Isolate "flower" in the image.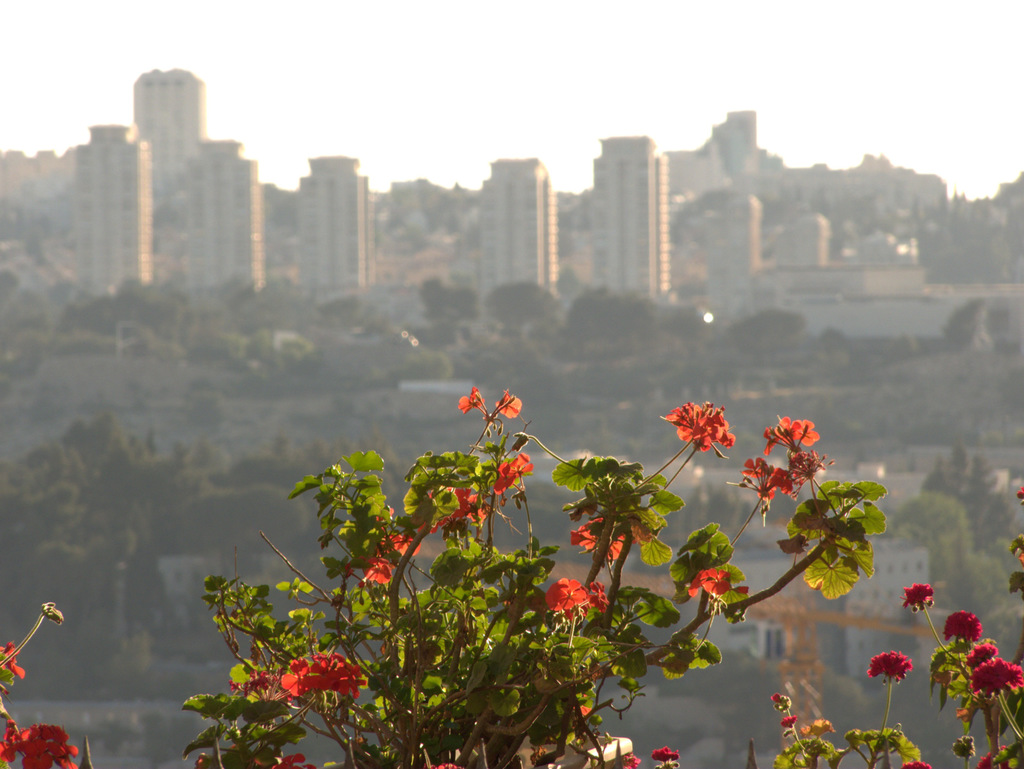
Isolated region: region(568, 516, 623, 559).
